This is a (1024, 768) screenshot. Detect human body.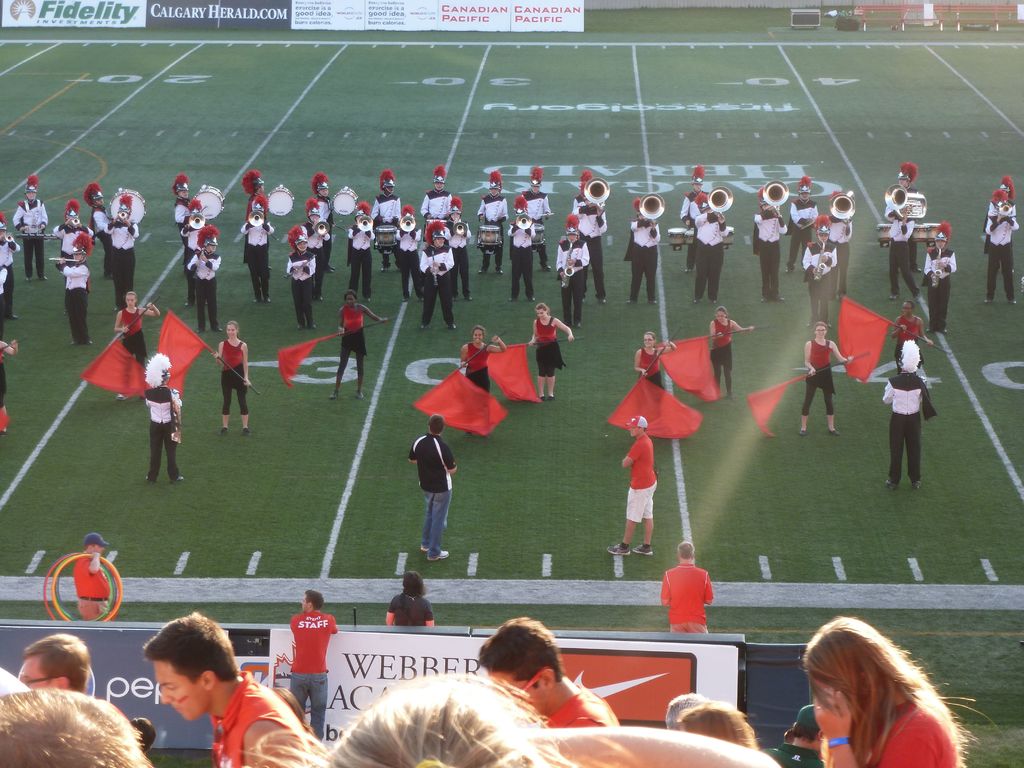
680 164 707 267.
